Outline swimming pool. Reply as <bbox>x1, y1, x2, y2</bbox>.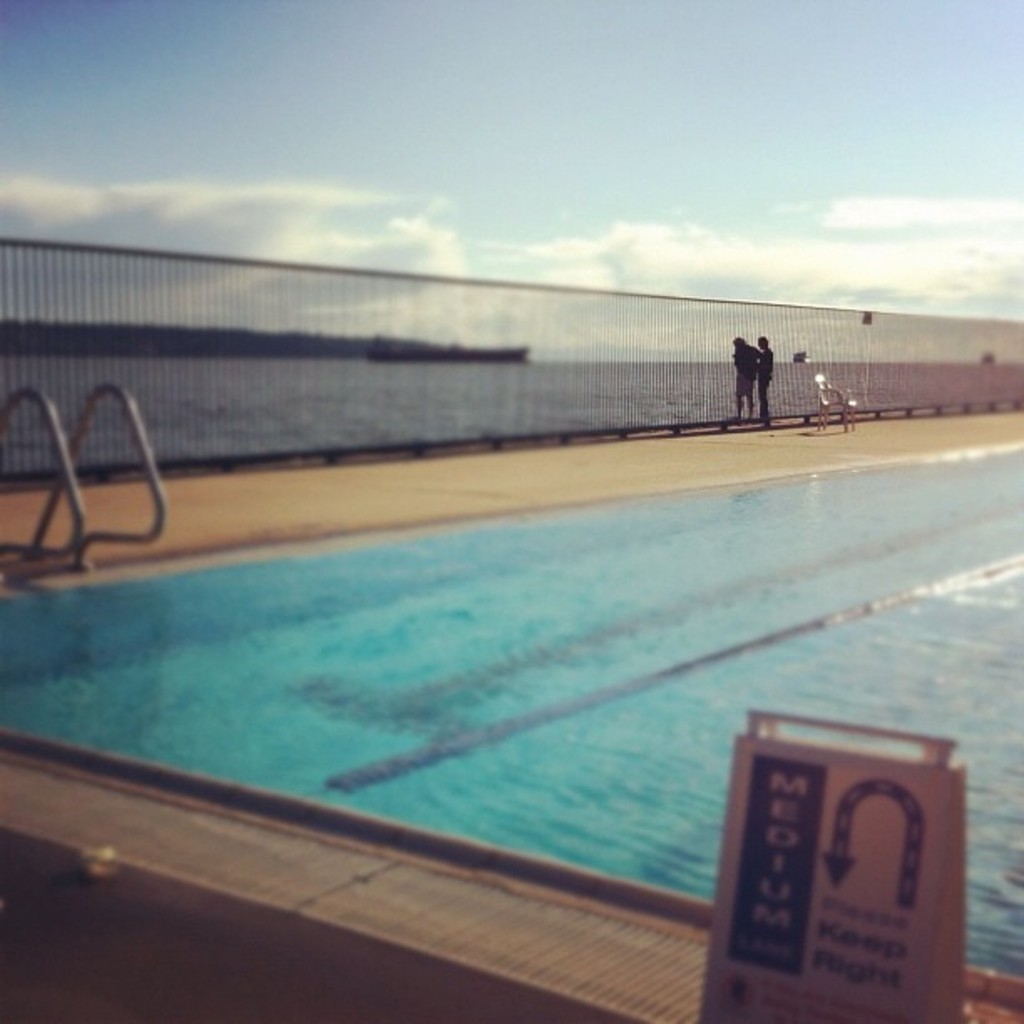
<bbox>0, 425, 1022, 1022</bbox>.
